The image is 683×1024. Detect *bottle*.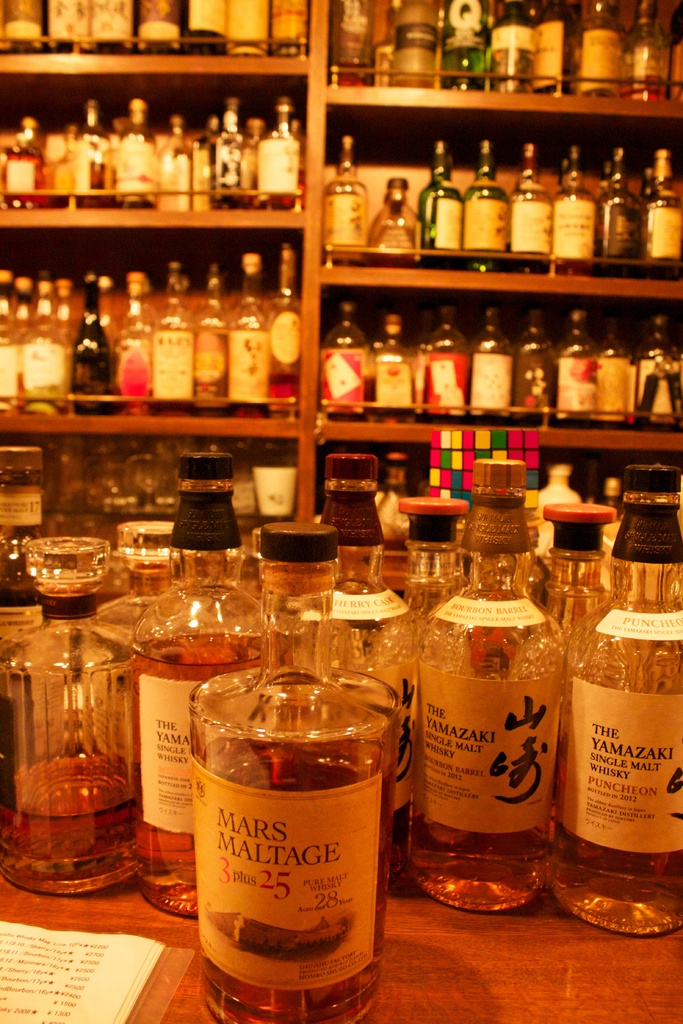
Detection: 393 488 465 631.
